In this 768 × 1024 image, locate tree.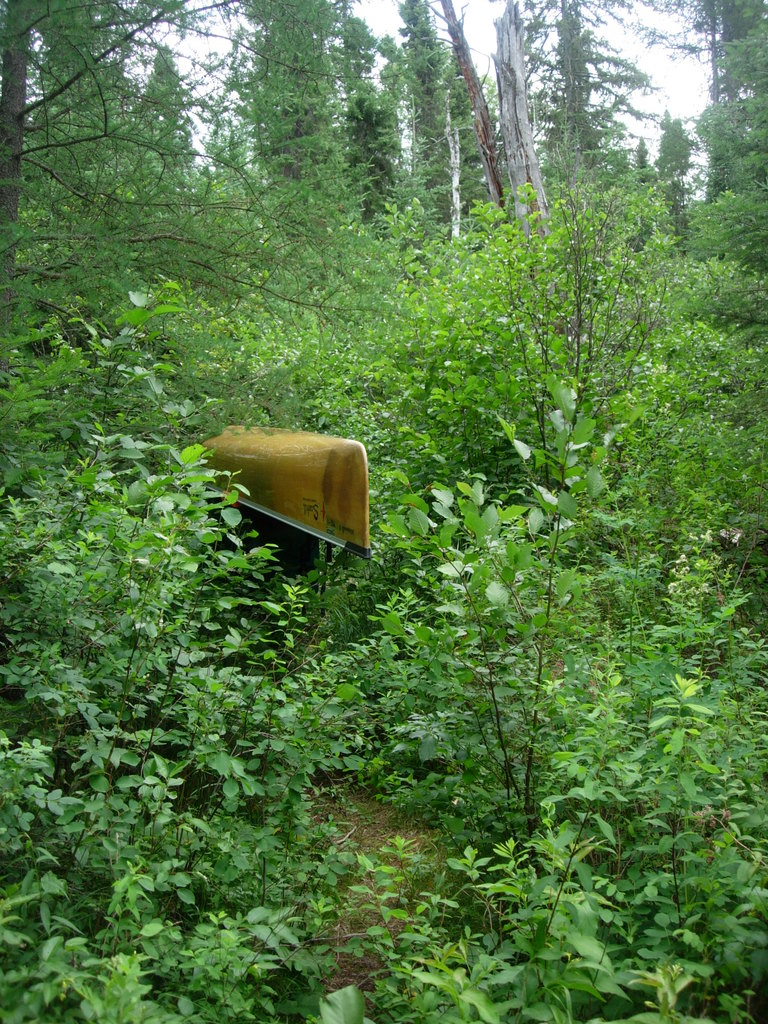
Bounding box: 463 0 645 276.
